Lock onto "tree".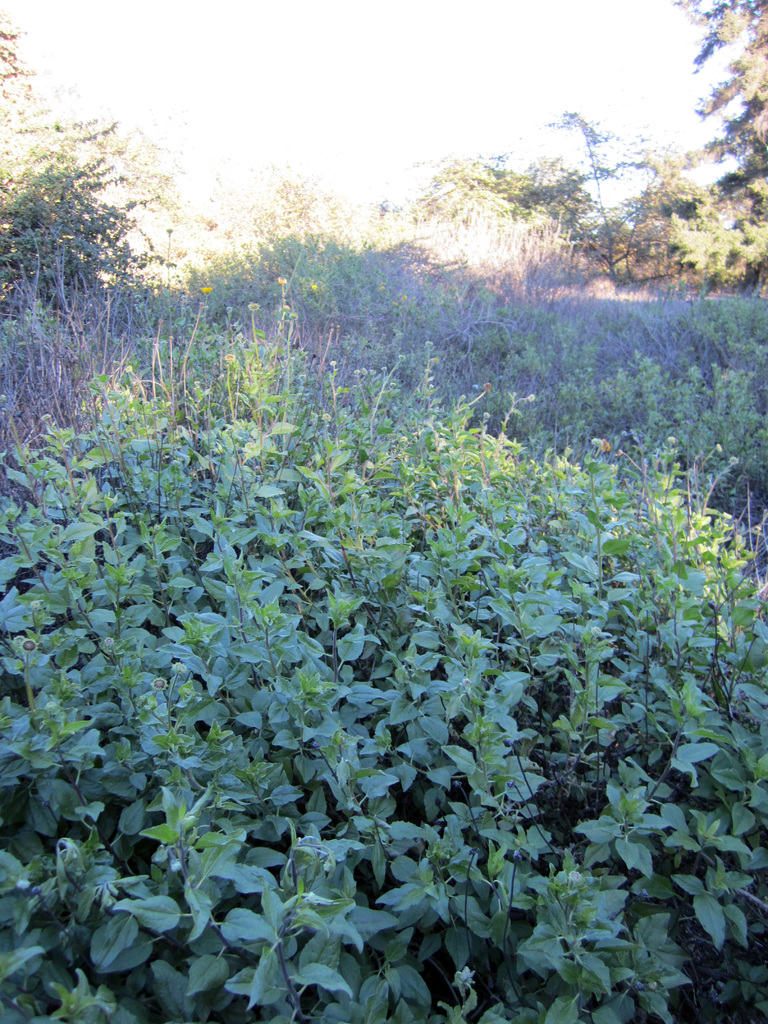
Locked: 515, 125, 742, 282.
